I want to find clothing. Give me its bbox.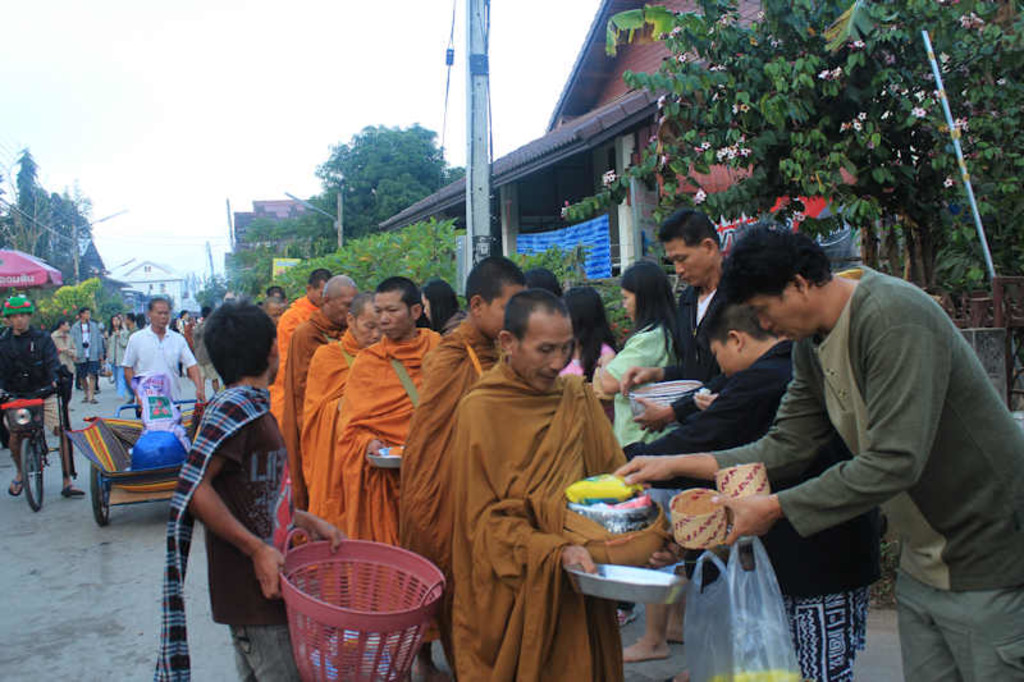
select_region(104, 330, 129, 398).
